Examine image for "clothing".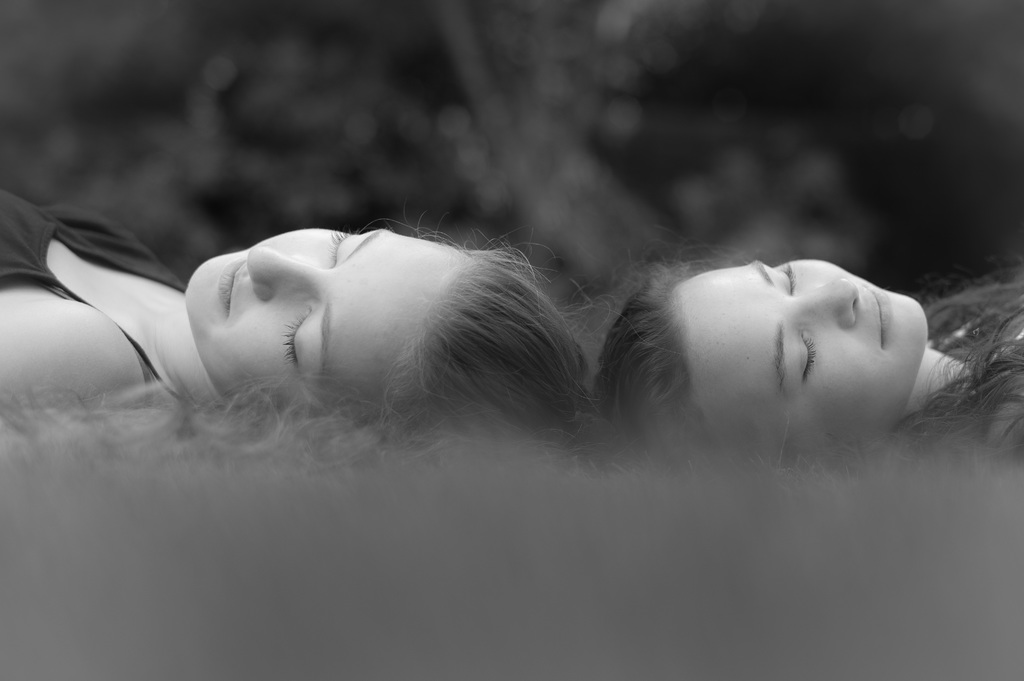
Examination result: (3, 118, 220, 422).
